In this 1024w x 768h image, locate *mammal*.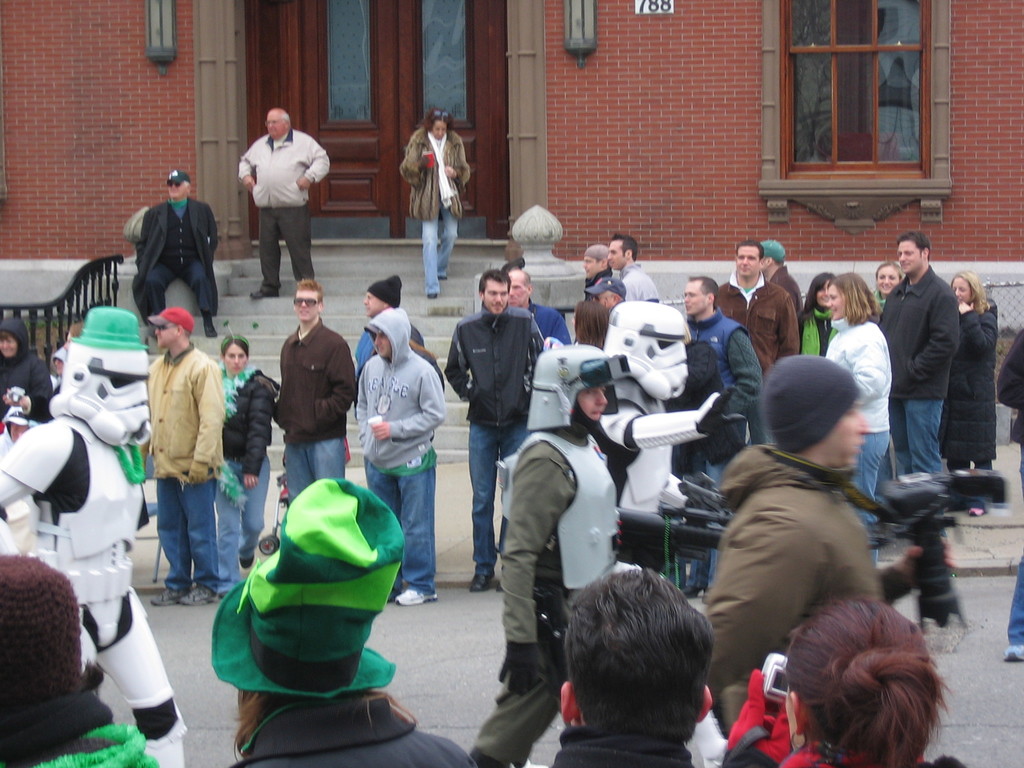
Bounding box: select_region(885, 227, 959, 504).
